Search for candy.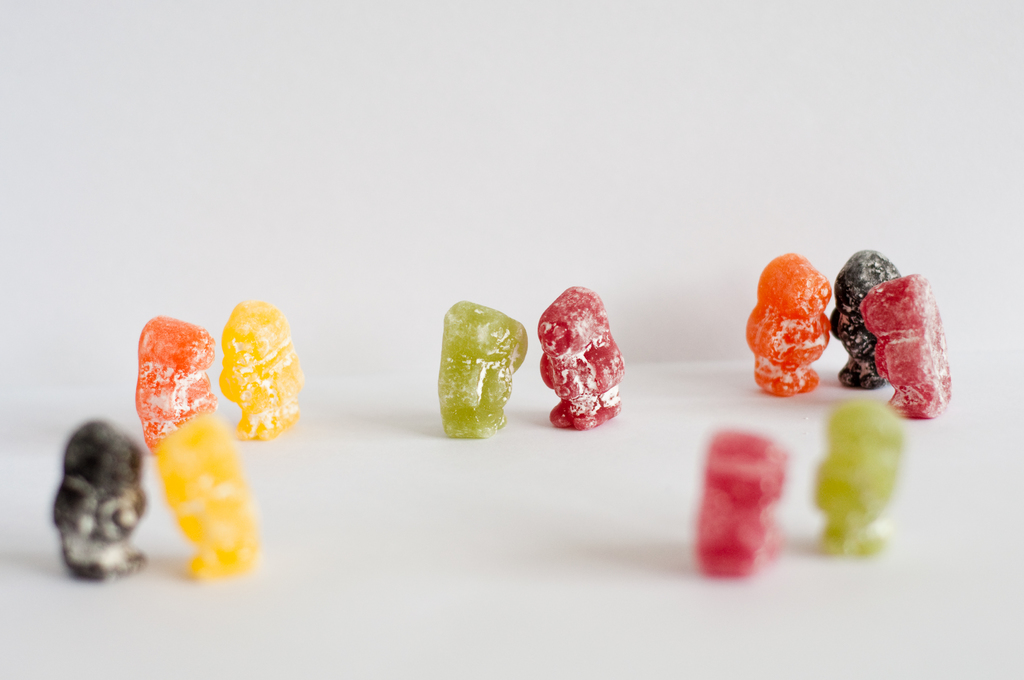
Found at x1=136 y1=315 x2=214 y2=458.
